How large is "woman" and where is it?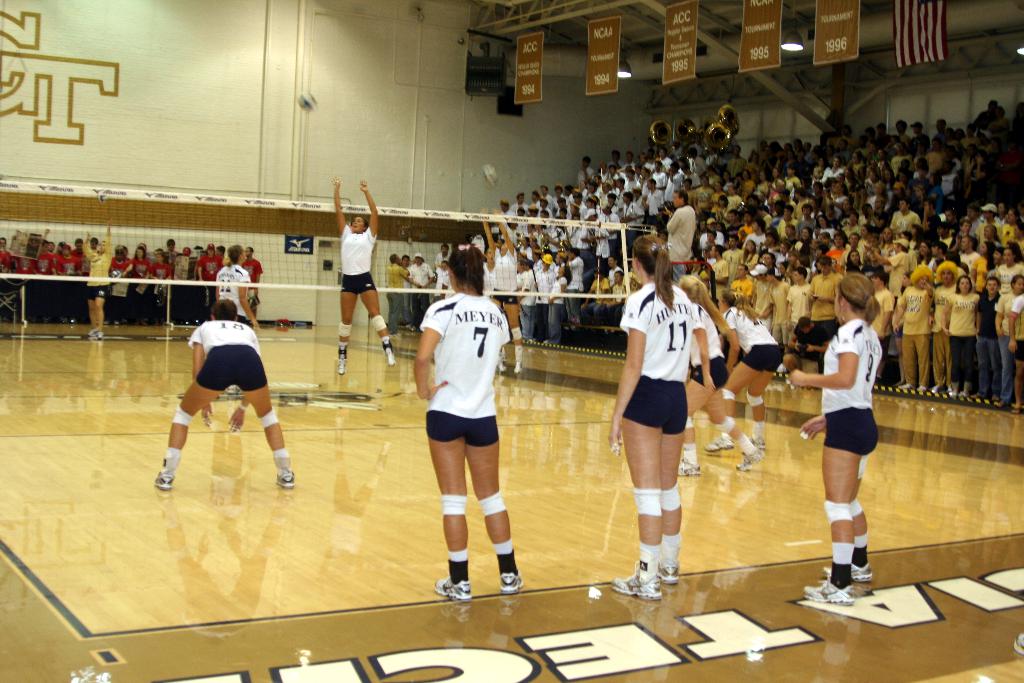
Bounding box: 412 242 524 603.
